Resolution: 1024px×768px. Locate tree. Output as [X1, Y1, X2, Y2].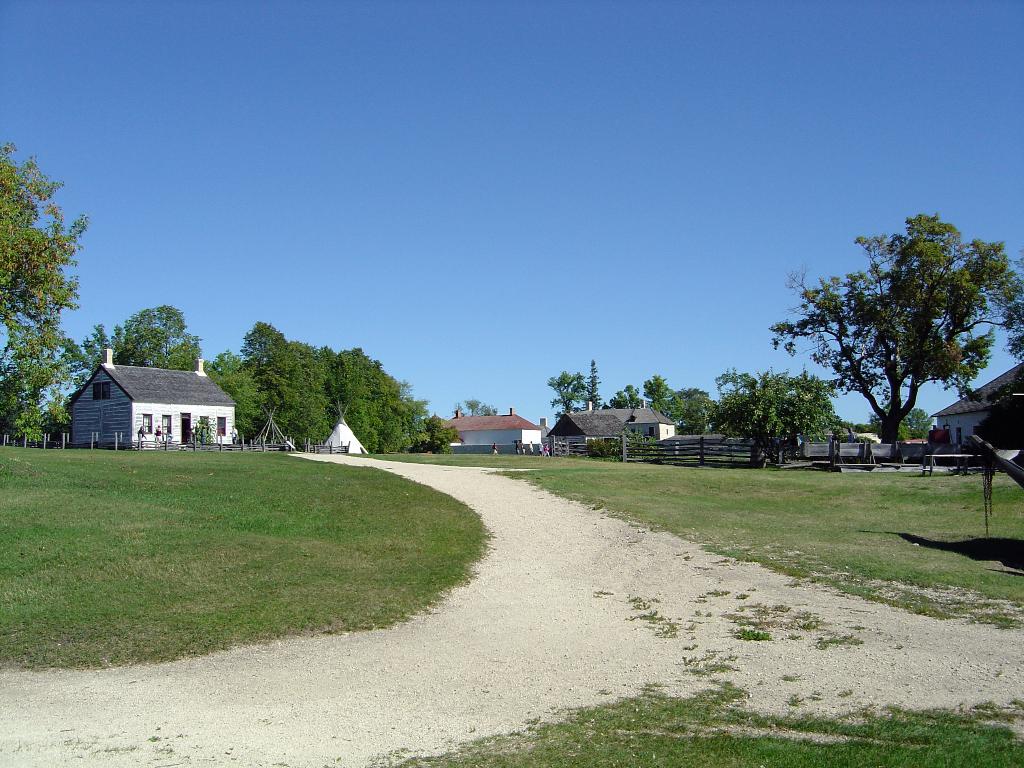
[870, 397, 936, 442].
